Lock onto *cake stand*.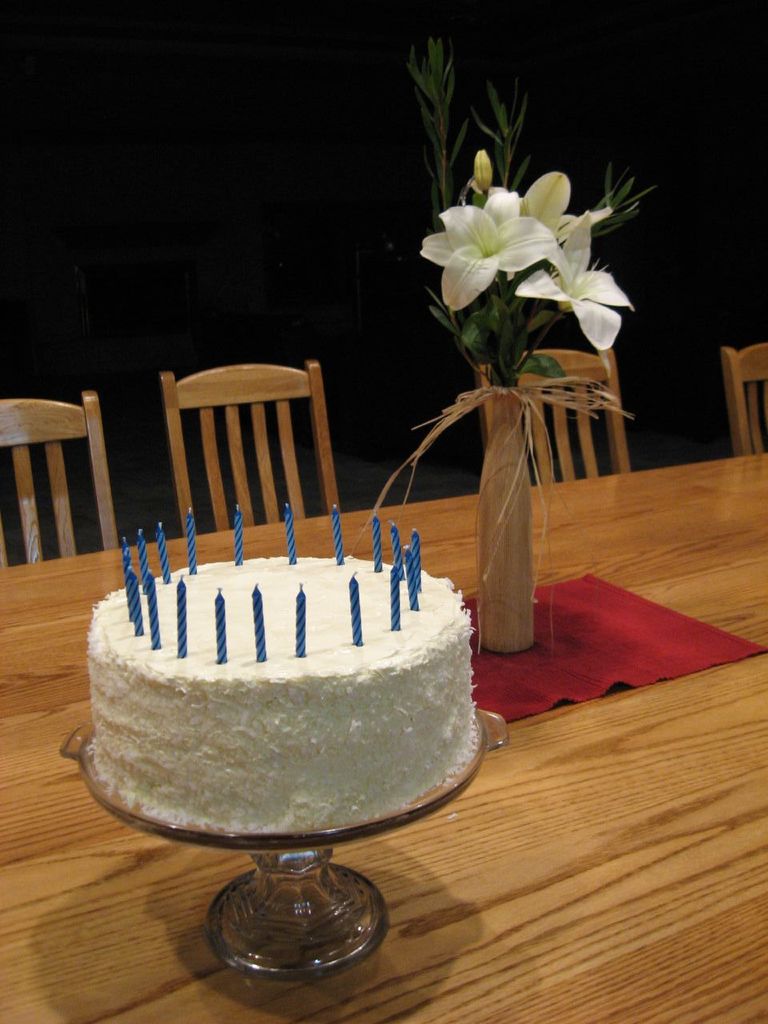
Locked: 57,721,503,984.
